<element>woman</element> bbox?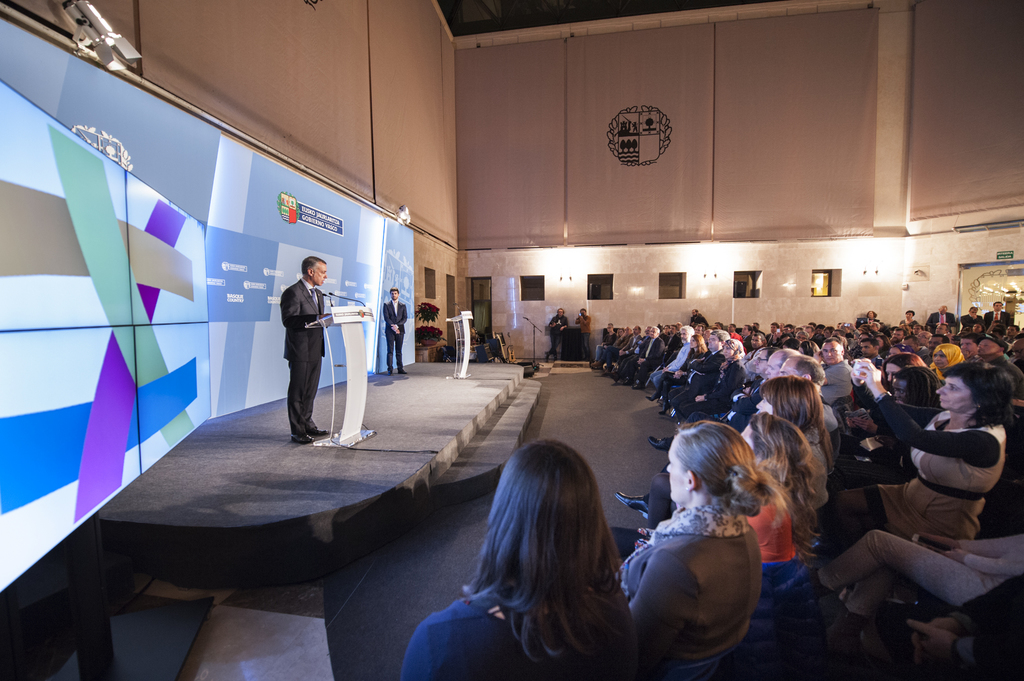
[404, 444, 643, 680]
